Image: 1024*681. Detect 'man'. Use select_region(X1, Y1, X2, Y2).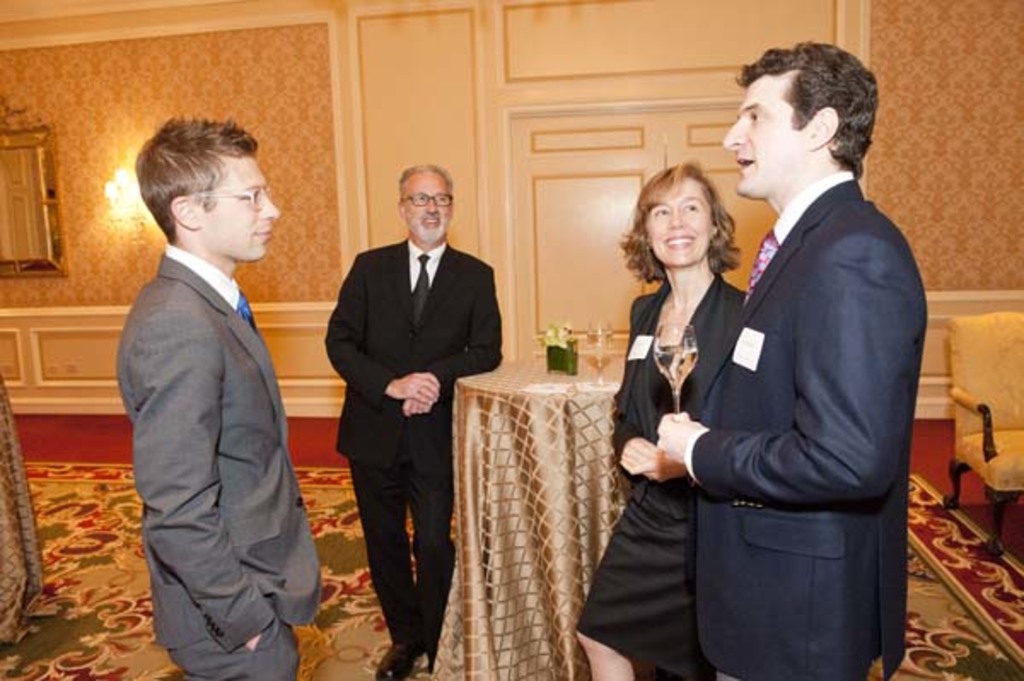
select_region(643, 34, 932, 664).
